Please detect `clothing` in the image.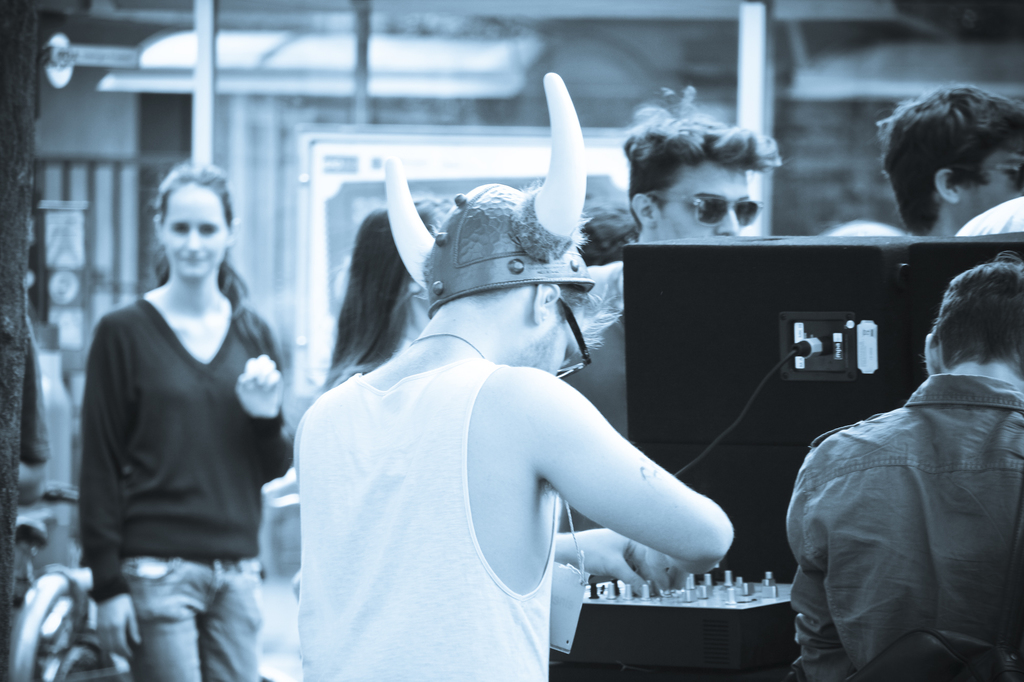
crop(289, 356, 560, 681).
